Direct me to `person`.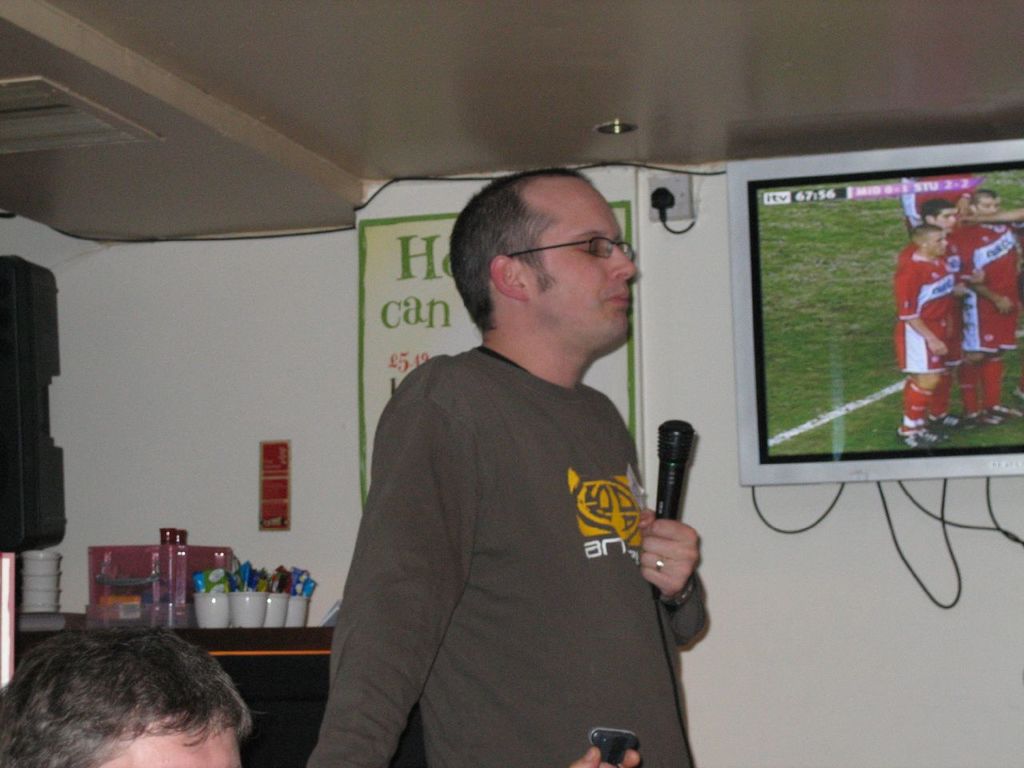
Direction: 296/189/702/767.
